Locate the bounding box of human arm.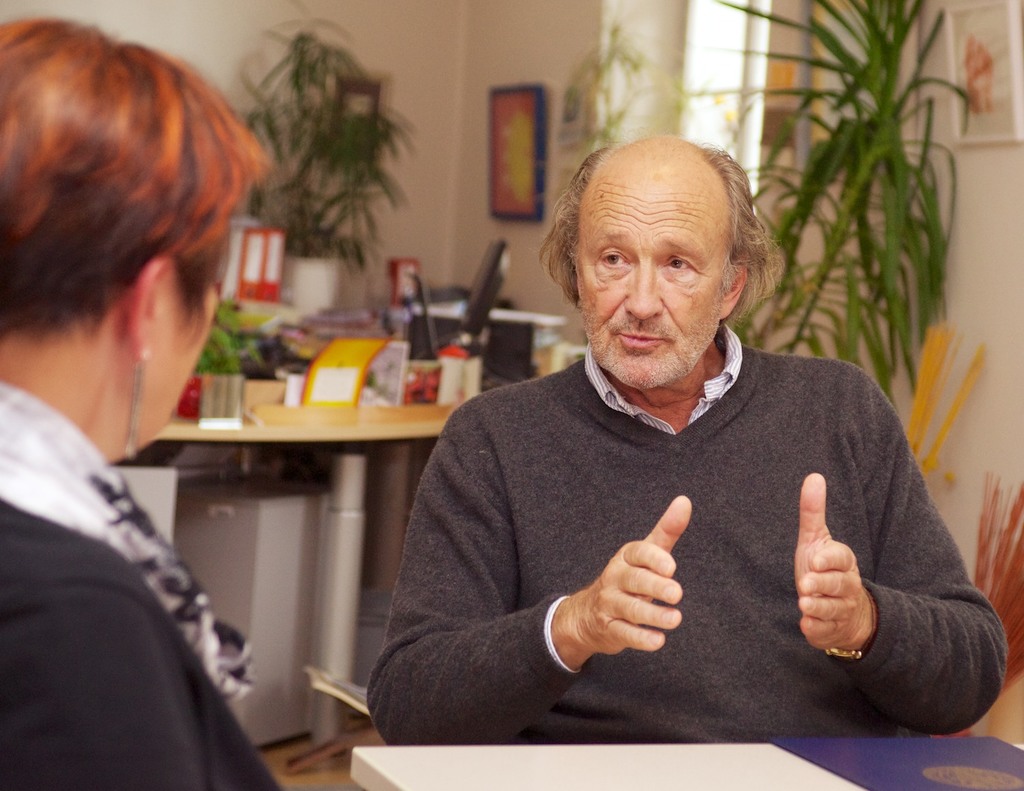
Bounding box: <bbox>371, 423, 694, 745</bbox>.
